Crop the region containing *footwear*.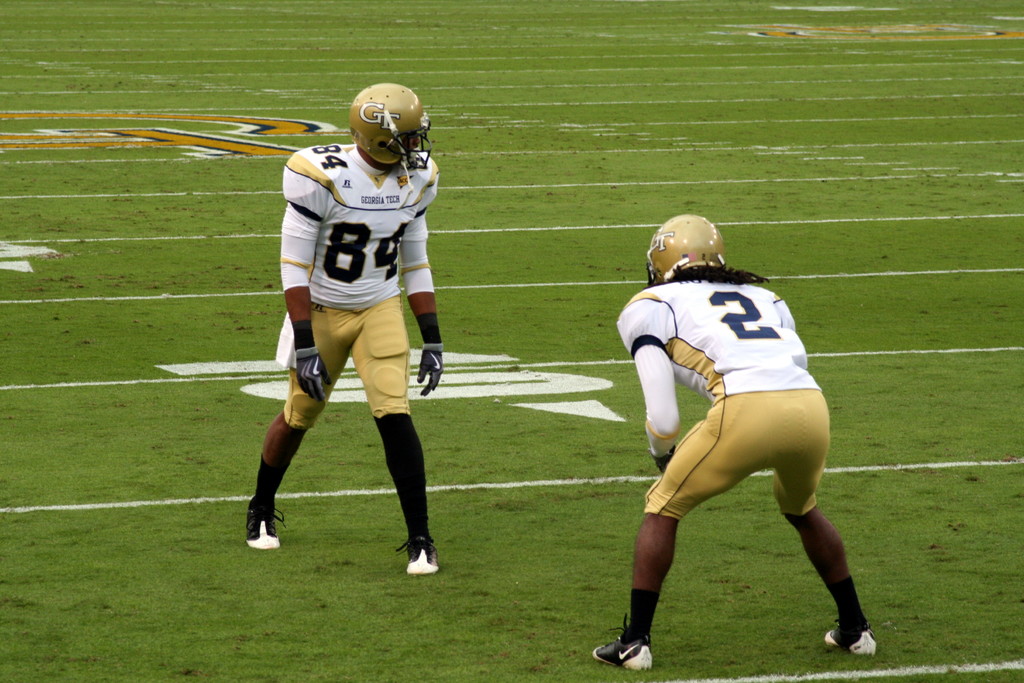
Crop region: Rect(244, 493, 289, 551).
